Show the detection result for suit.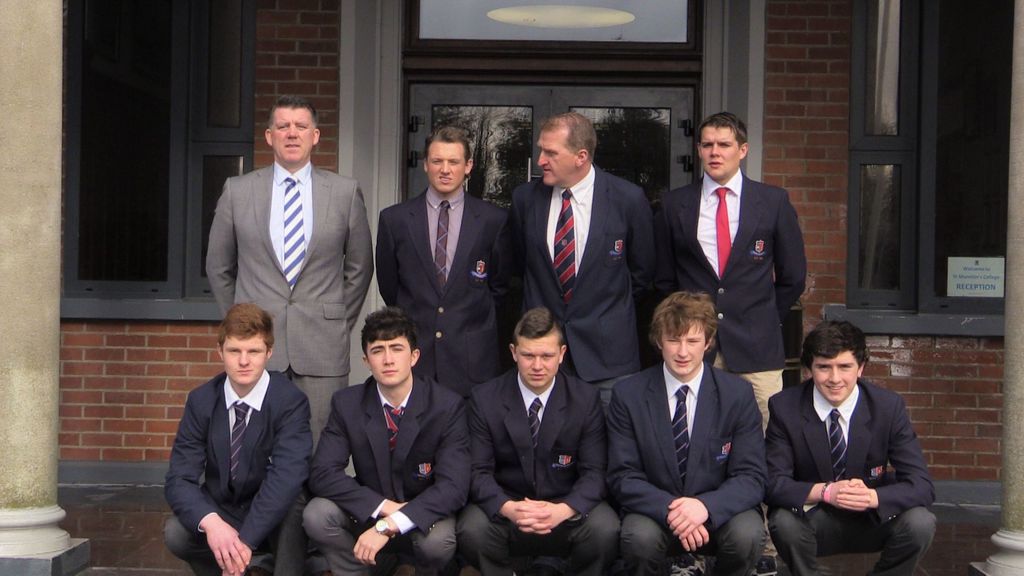
l=765, t=376, r=936, b=575.
